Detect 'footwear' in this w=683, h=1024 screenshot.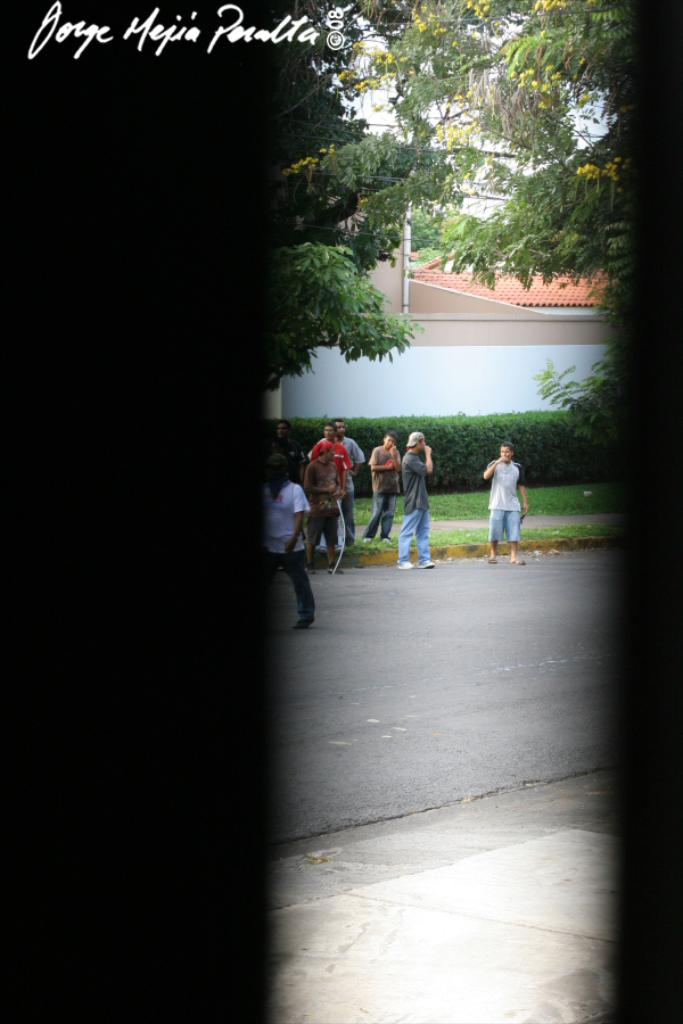
Detection: {"left": 329, "top": 563, "right": 343, "bottom": 573}.
